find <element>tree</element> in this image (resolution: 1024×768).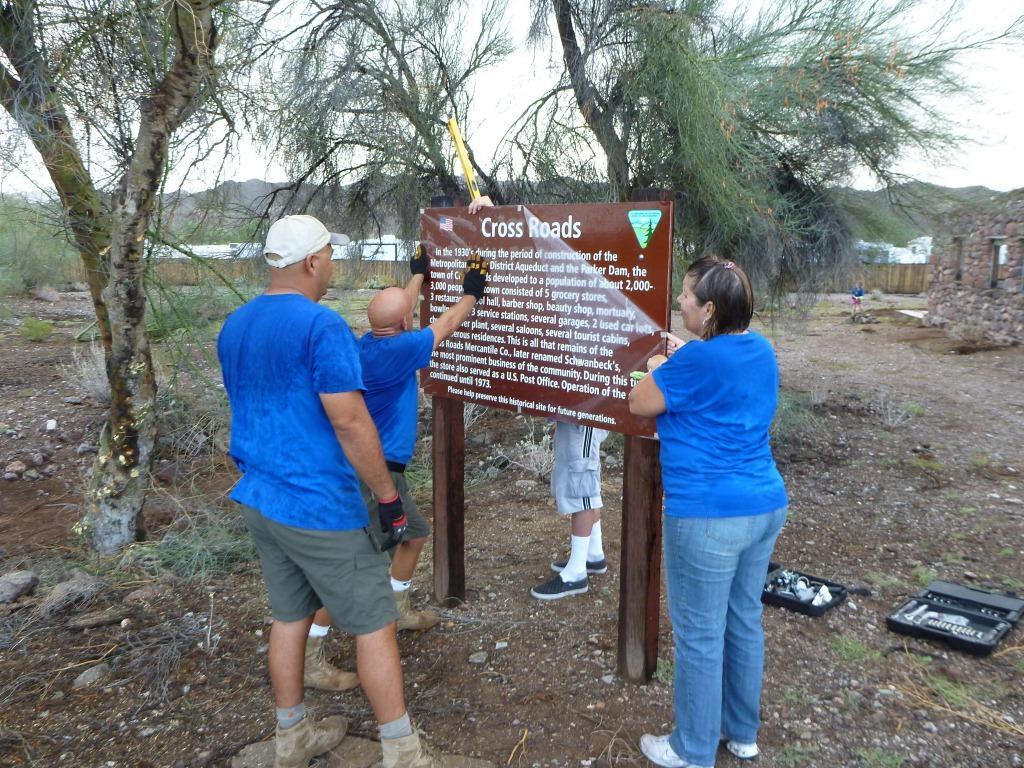
[x1=227, y1=0, x2=531, y2=315].
